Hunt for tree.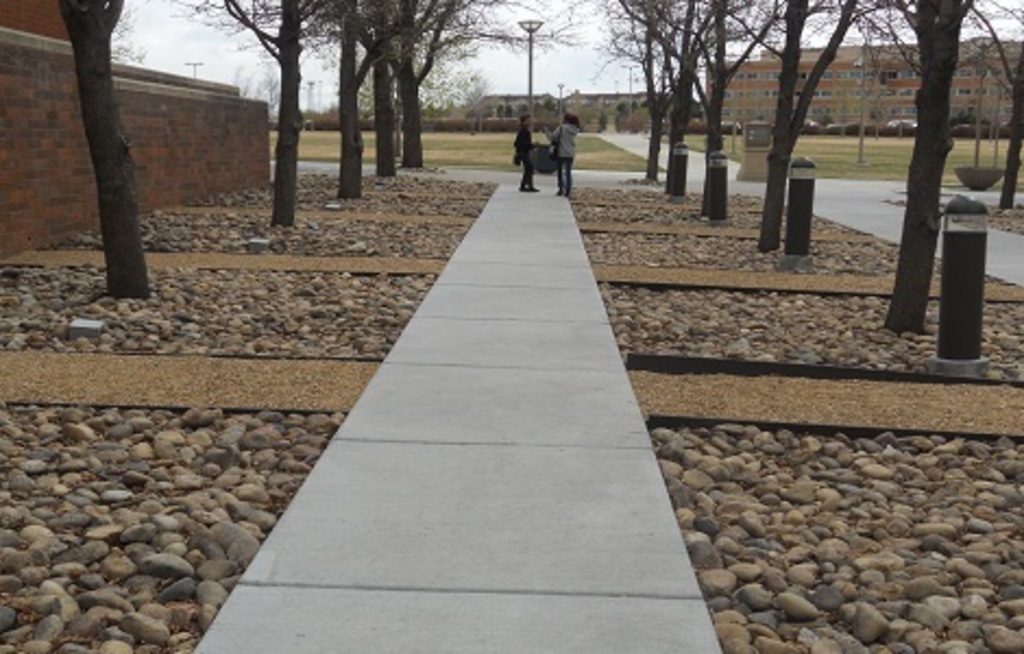
Hunted down at bbox(54, 0, 146, 292).
